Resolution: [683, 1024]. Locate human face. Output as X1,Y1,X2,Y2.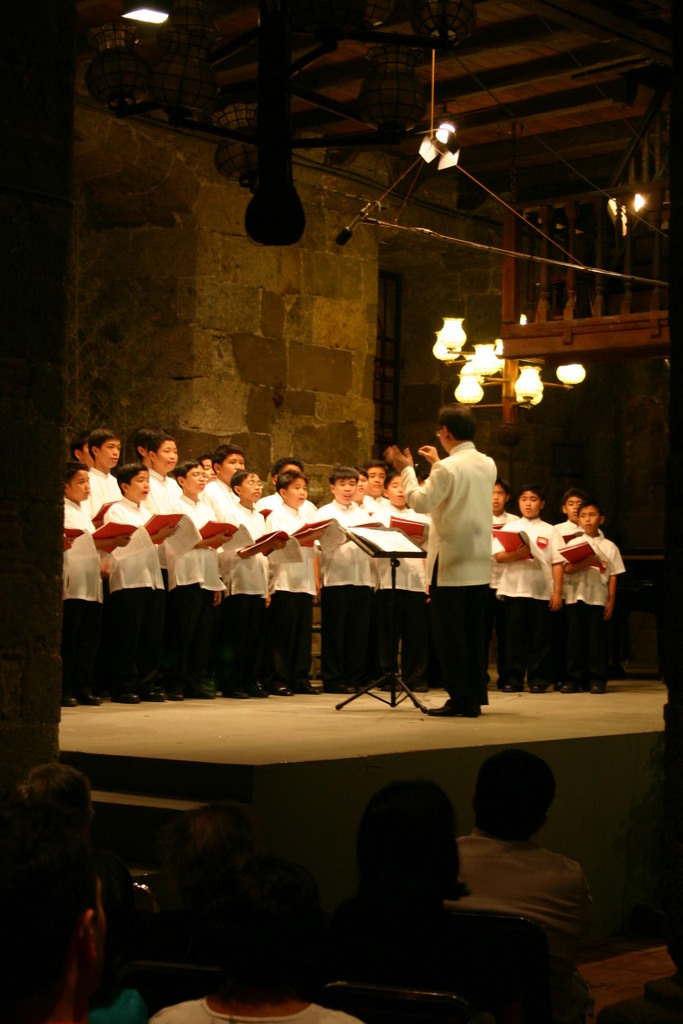
184,463,205,491.
